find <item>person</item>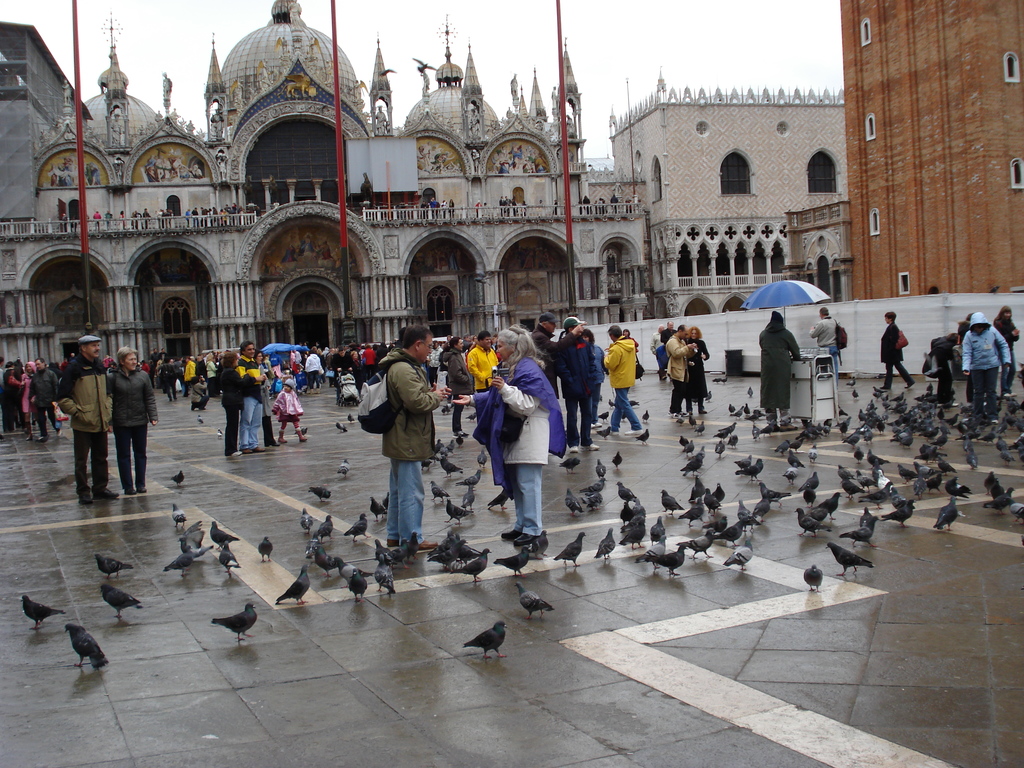
(x1=597, y1=318, x2=649, y2=436)
